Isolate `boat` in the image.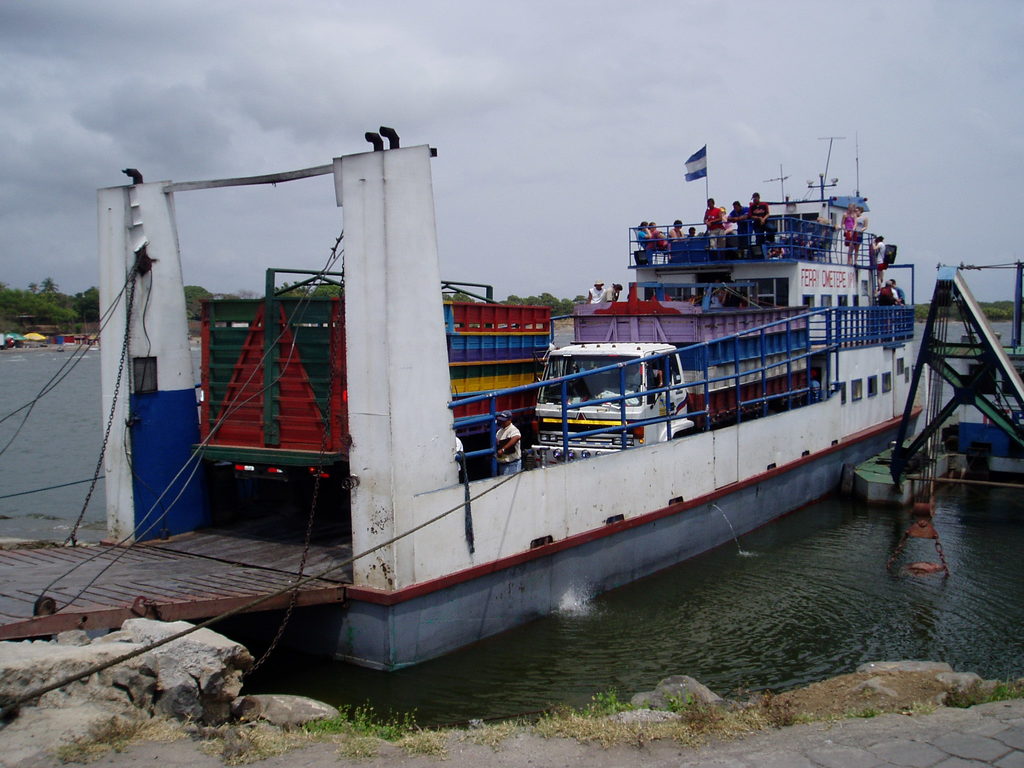
Isolated region: (x1=79, y1=87, x2=937, y2=658).
